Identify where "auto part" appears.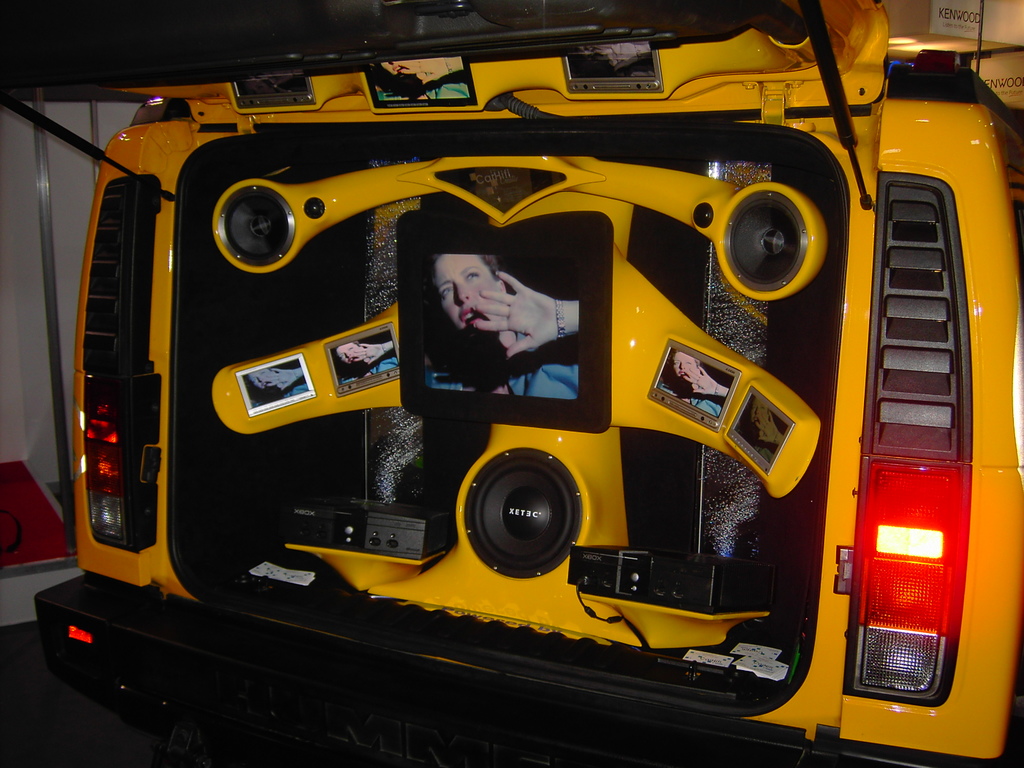
Appears at <box>200,166,306,257</box>.
